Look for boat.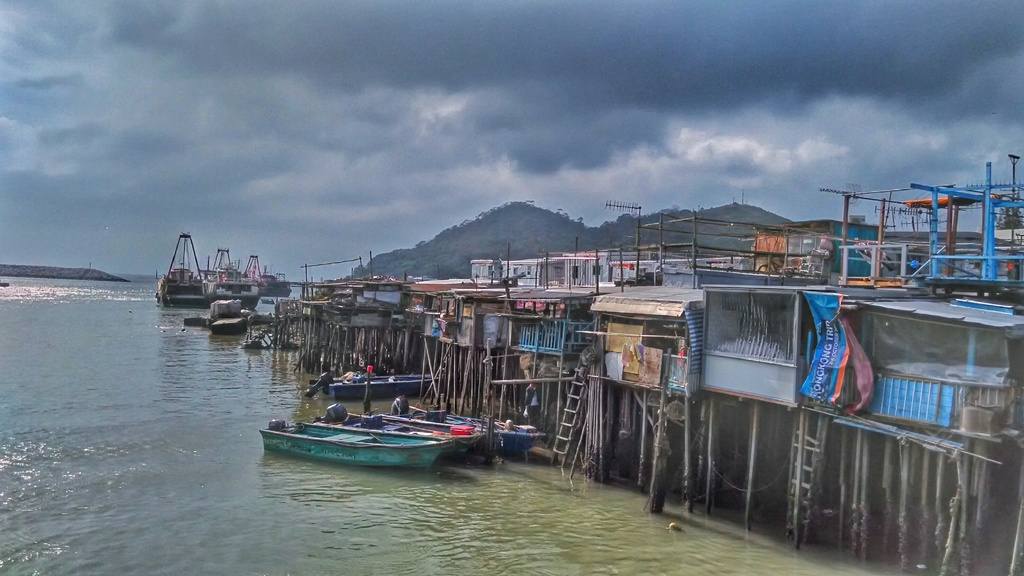
Found: (x1=319, y1=410, x2=488, y2=463).
